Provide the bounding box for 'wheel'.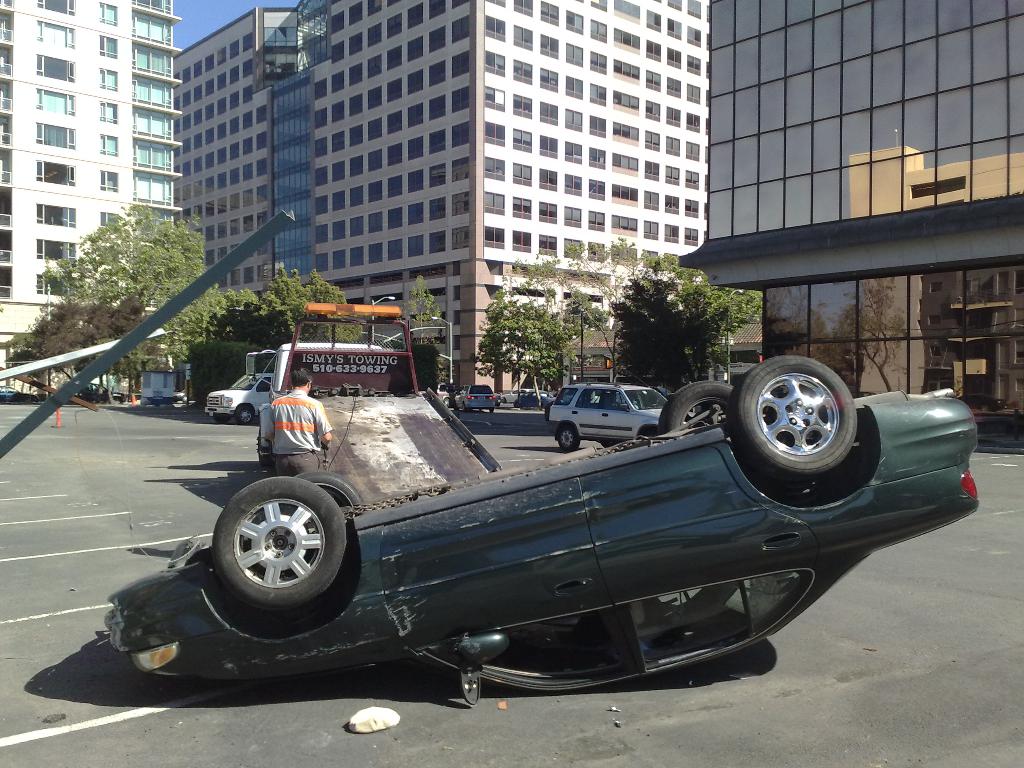
(292,470,360,510).
